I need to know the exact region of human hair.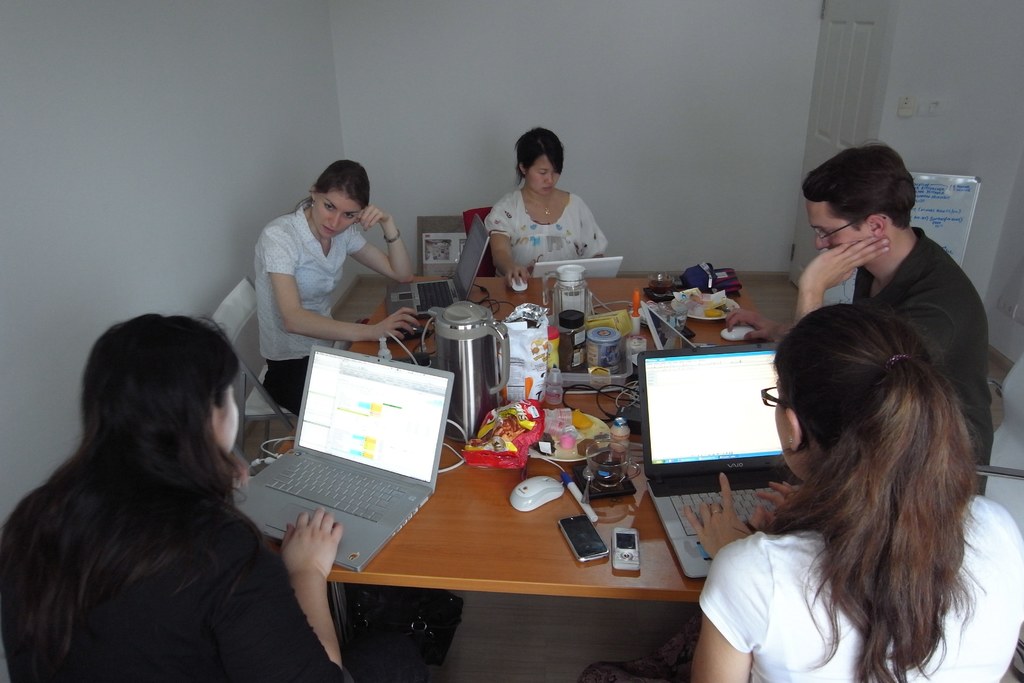
Region: pyautogui.locateOnScreen(799, 137, 913, 228).
